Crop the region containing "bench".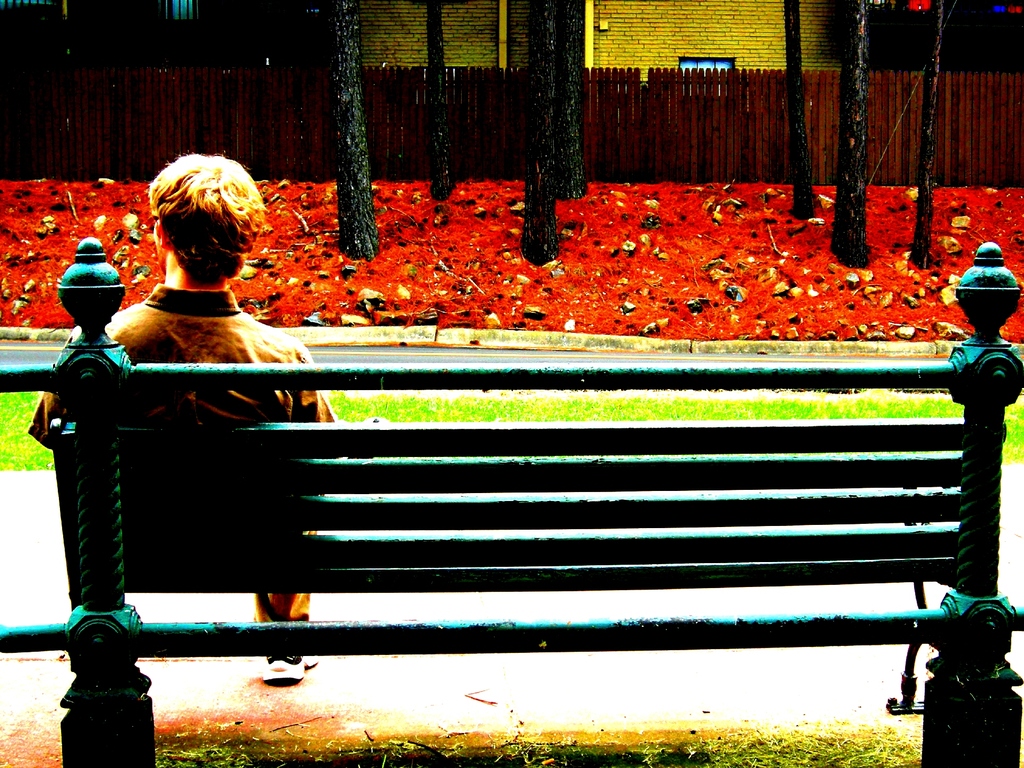
Crop region: {"left": 0, "top": 234, "right": 1023, "bottom": 767}.
